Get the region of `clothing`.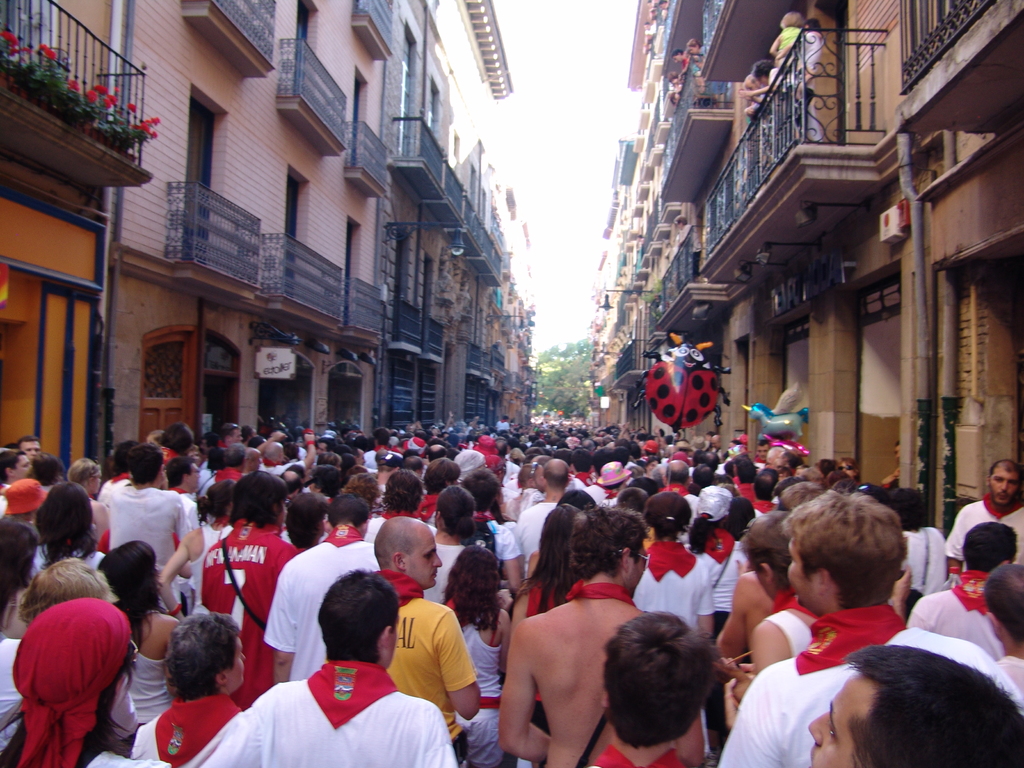
<box>711,602,1023,767</box>.
